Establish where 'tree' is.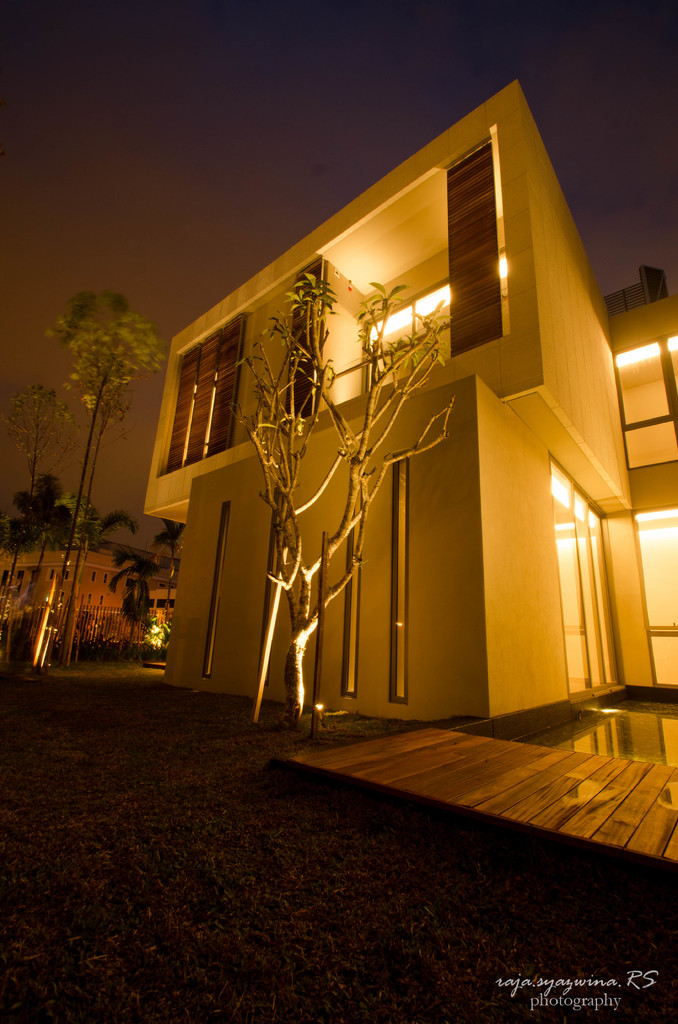
Established at [2, 467, 91, 636].
